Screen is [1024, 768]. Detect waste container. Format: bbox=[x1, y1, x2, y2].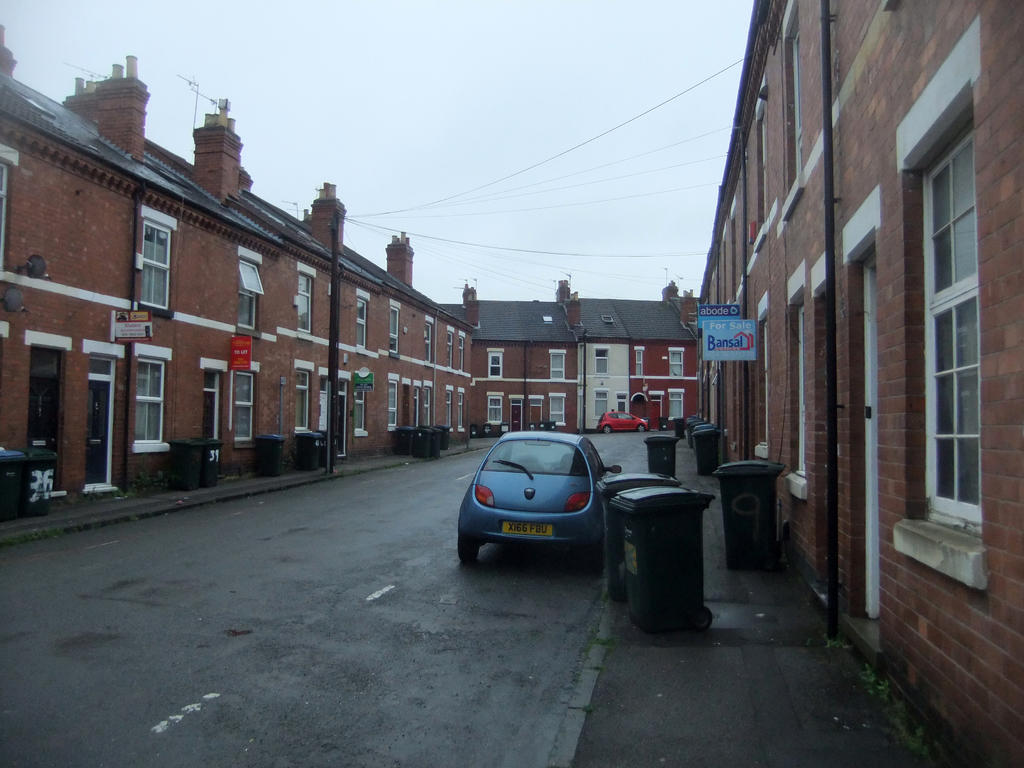
bbox=[319, 430, 340, 472].
